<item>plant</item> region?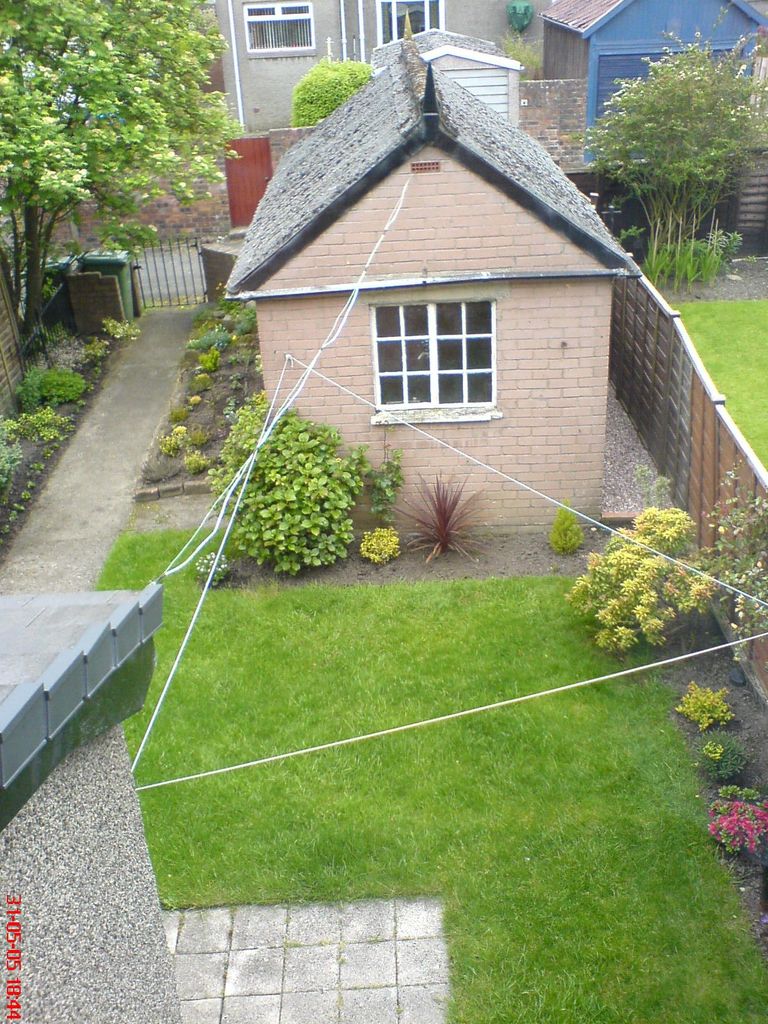
[left=715, top=781, right=767, bottom=806]
